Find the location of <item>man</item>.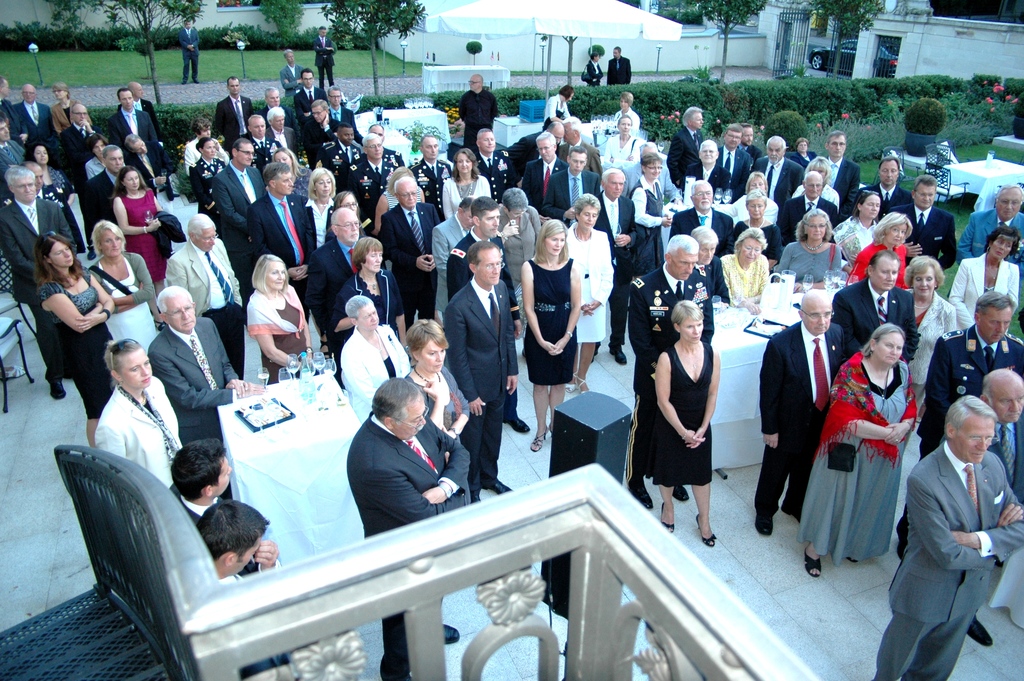
Location: [x1=506, y1=117, x2=563, y2=183].
